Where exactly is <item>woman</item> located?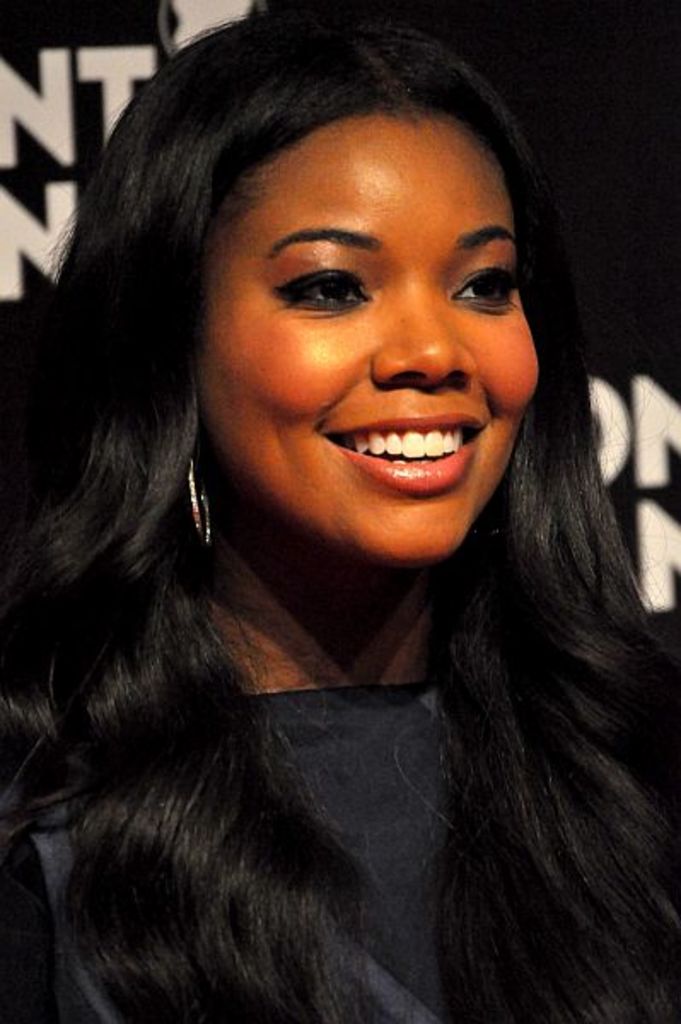
Its bounding box is (x1=12, y1=73, x2=667, y2=1023).
